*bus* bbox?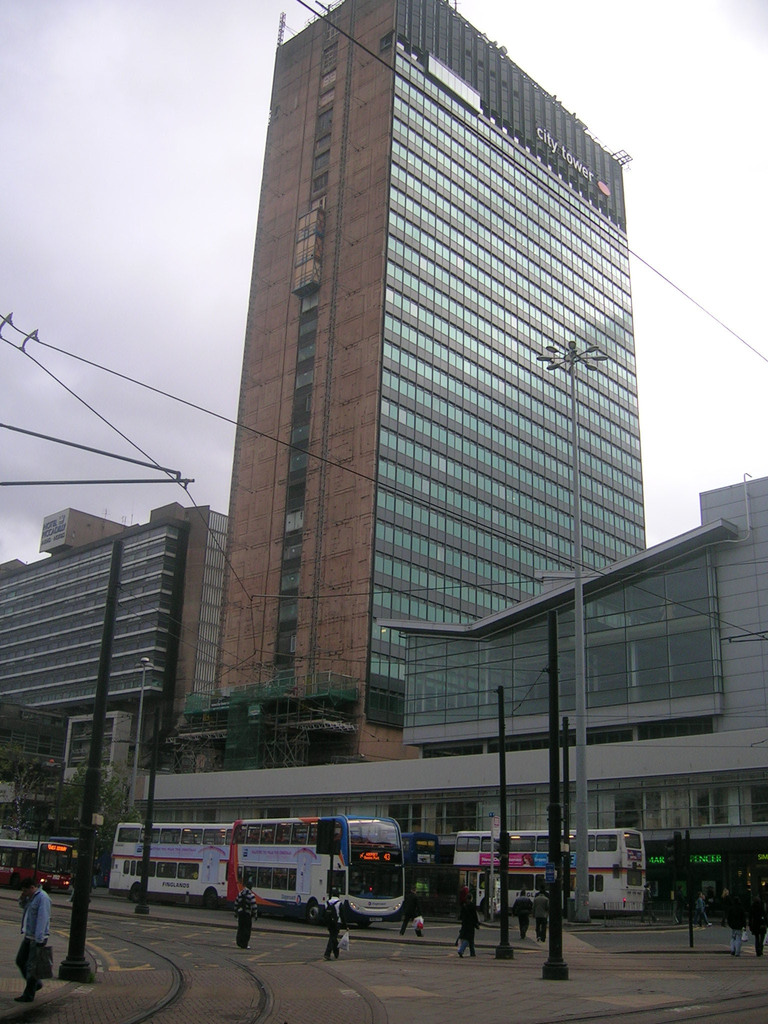
BBox(453, 826, 653, 910)
